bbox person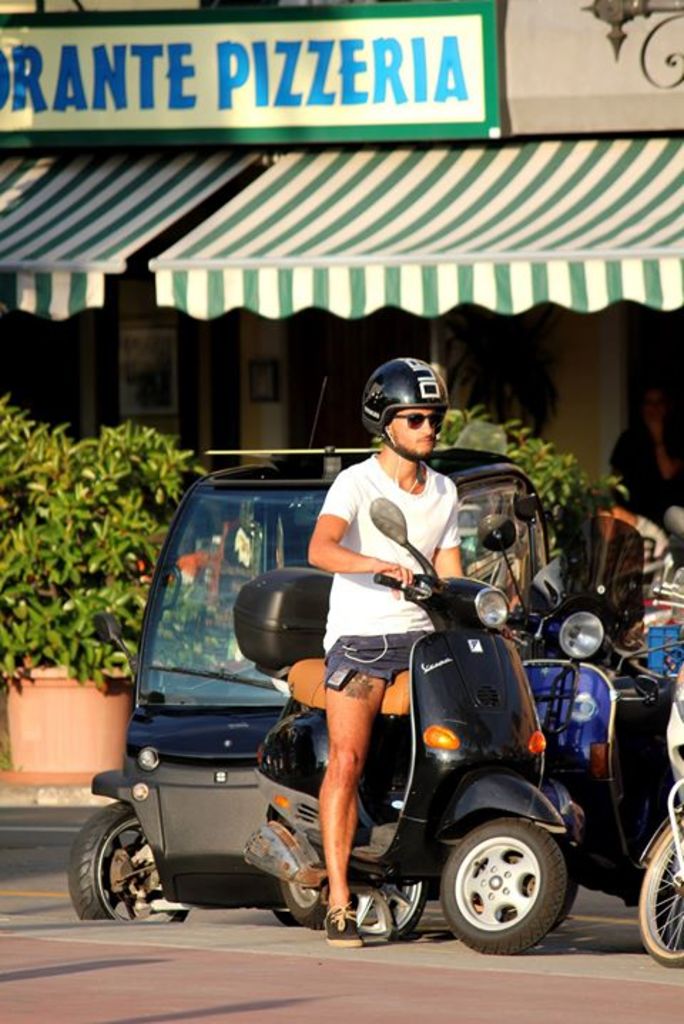
rect(316, 352, 467, 946)
